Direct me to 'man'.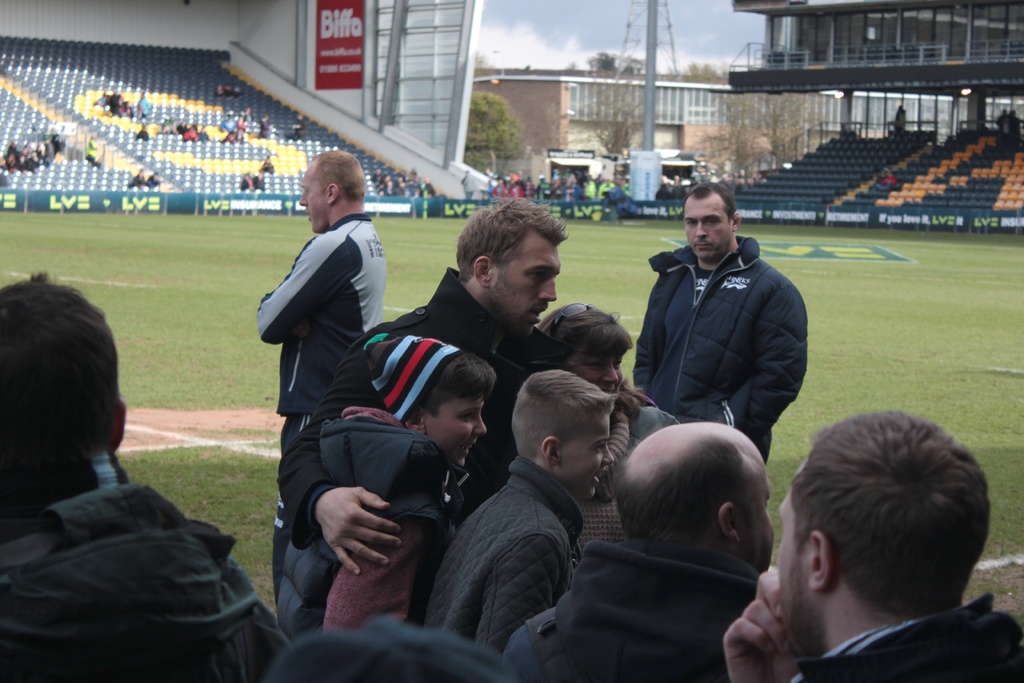
Direction: detection(0, 270, 283, 682).
